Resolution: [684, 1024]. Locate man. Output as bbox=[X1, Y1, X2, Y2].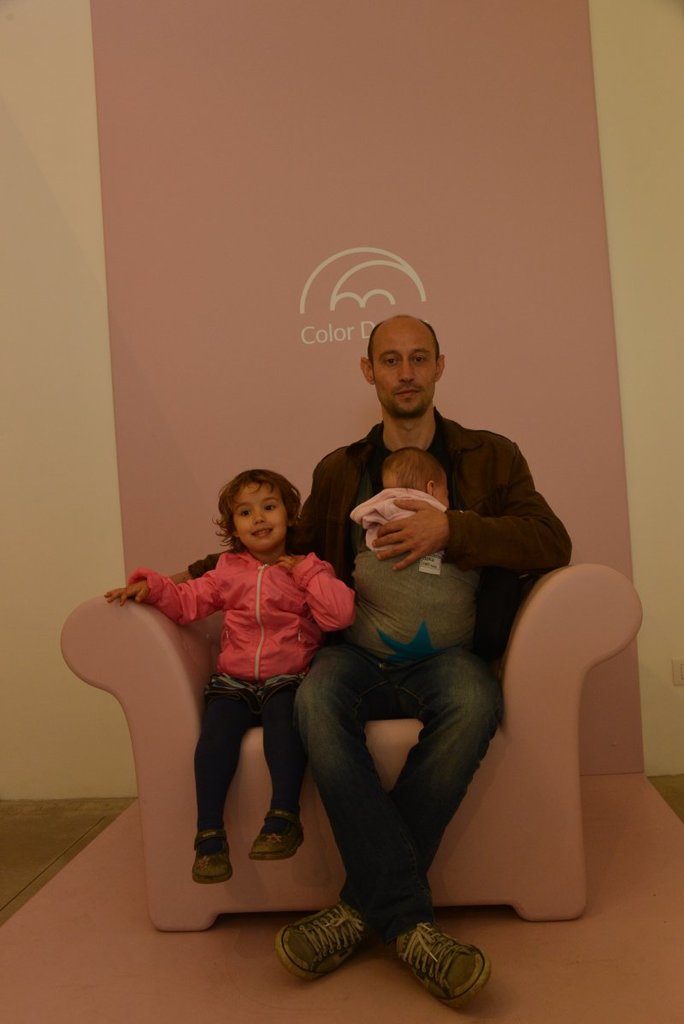
bbox=[171, 310, 580, 1014].
